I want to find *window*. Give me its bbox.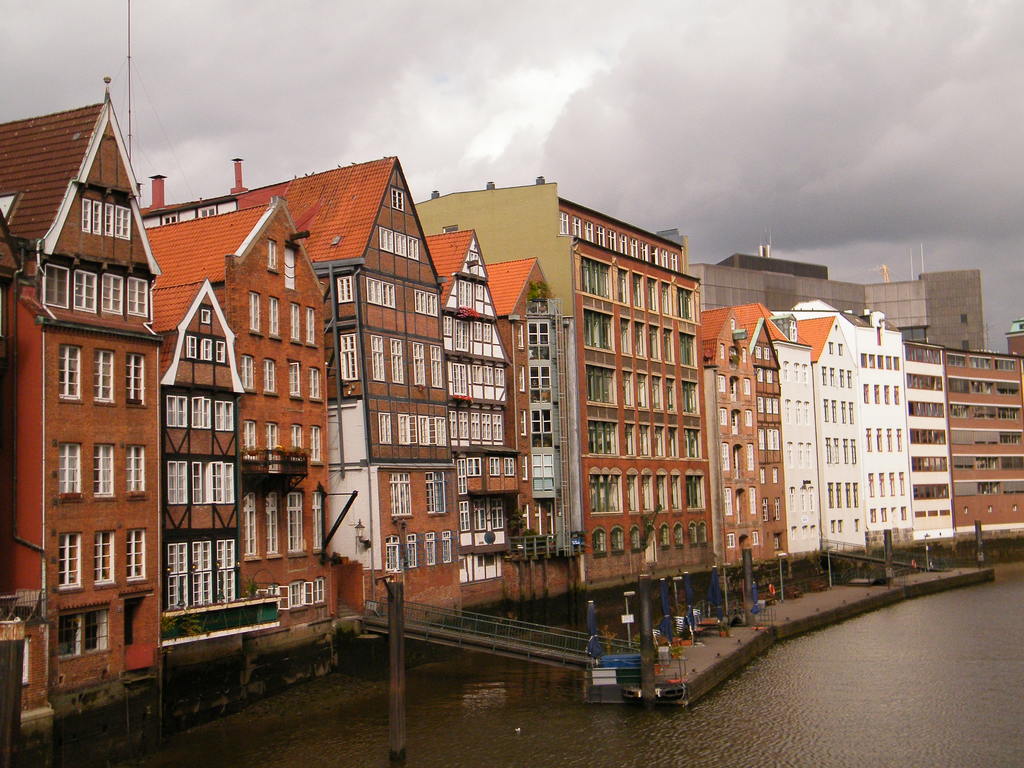
262, 488, 280, 556.
